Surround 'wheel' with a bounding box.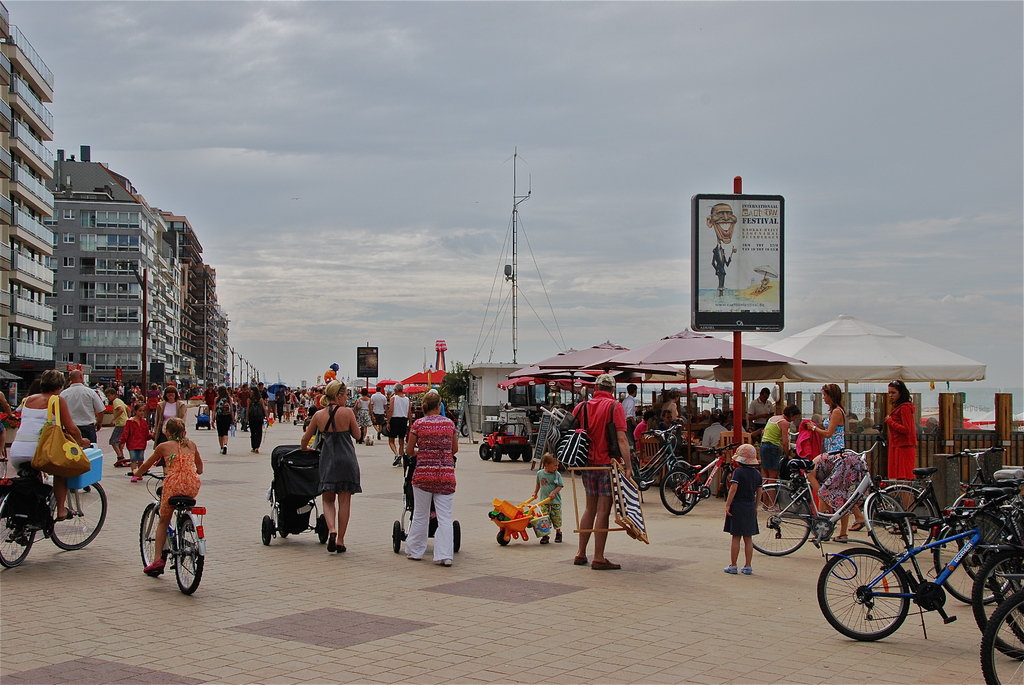
locate(666, 455, 699, 503).
